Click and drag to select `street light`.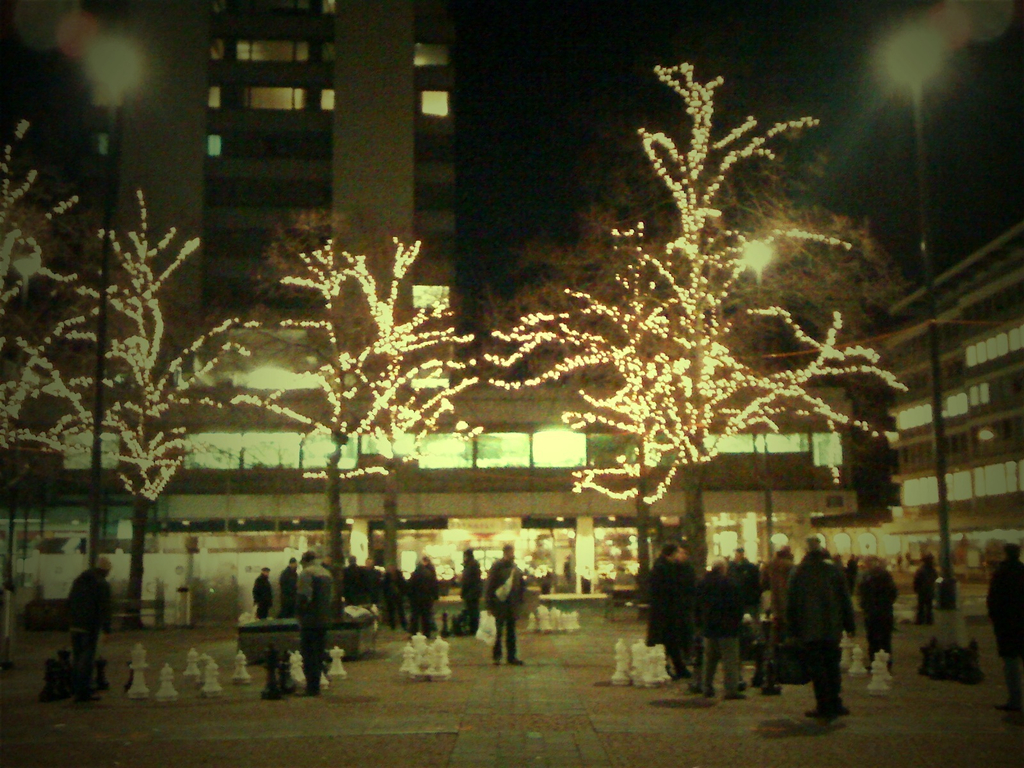
Selection: rect(88, 32, 145, 641).
